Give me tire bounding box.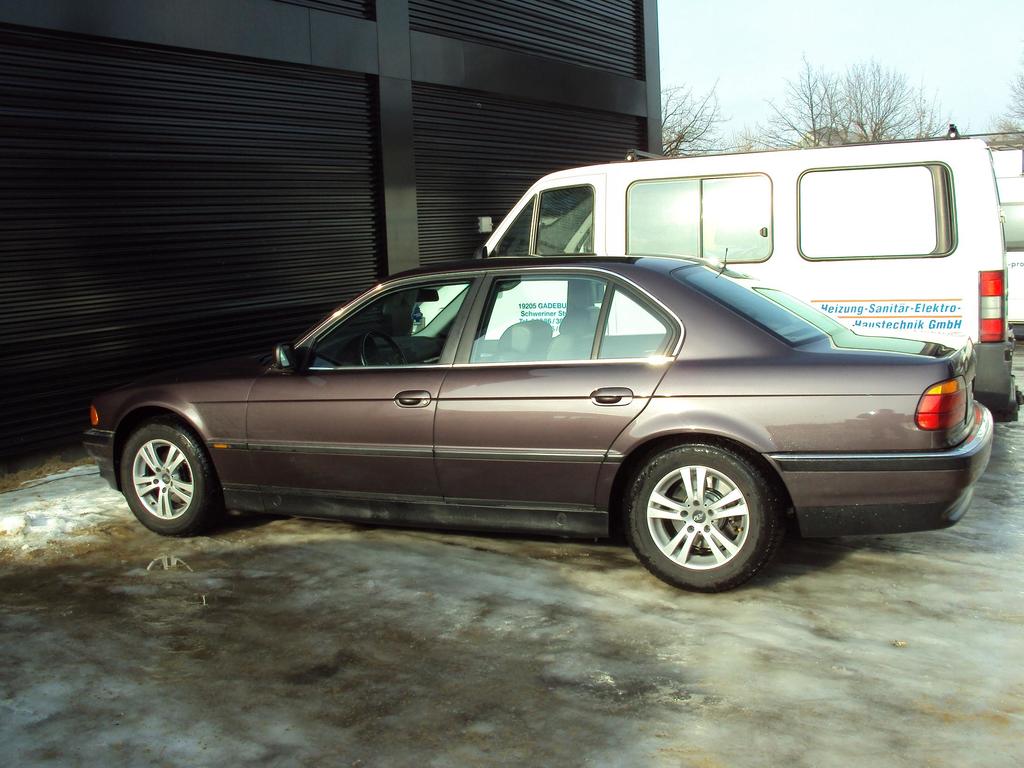
{"x1": 620, "y1": 440, "x2": 790, "y2": 587}.
